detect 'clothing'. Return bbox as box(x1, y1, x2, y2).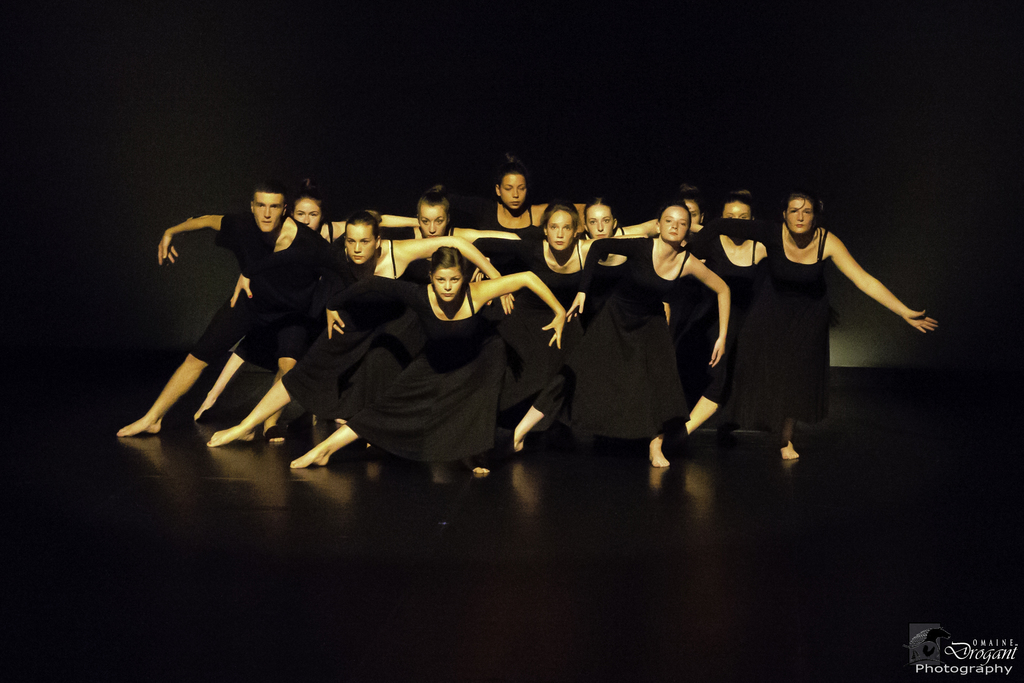
box(578, 248, 648, 318).
